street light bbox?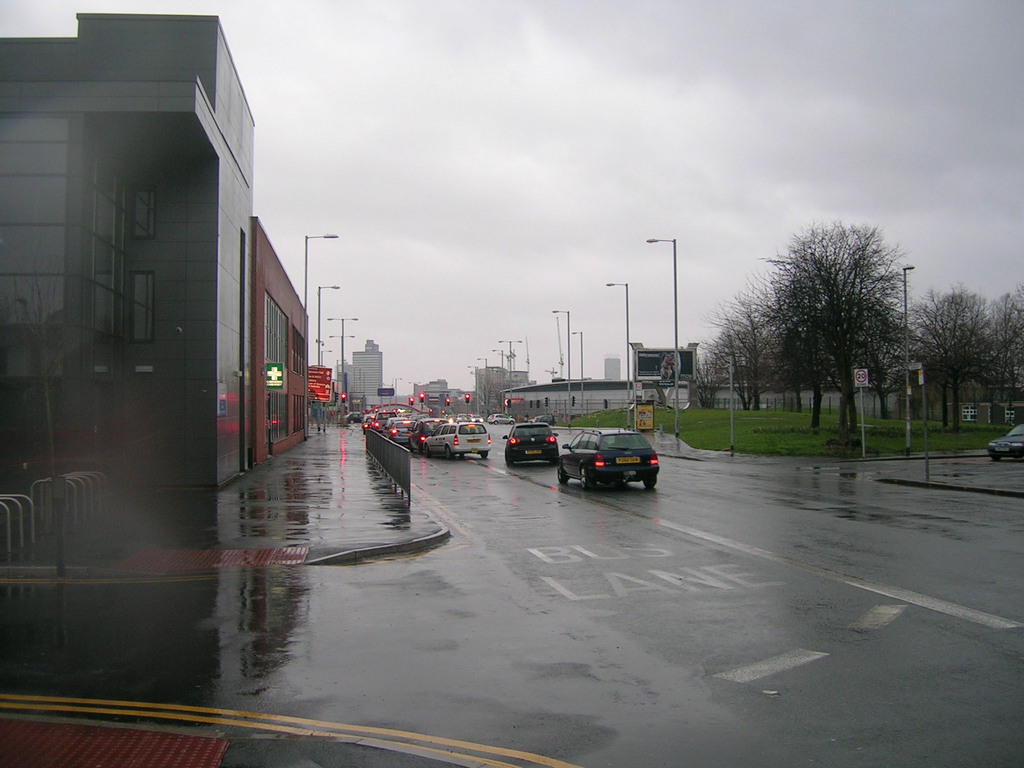
897:263:916:455
